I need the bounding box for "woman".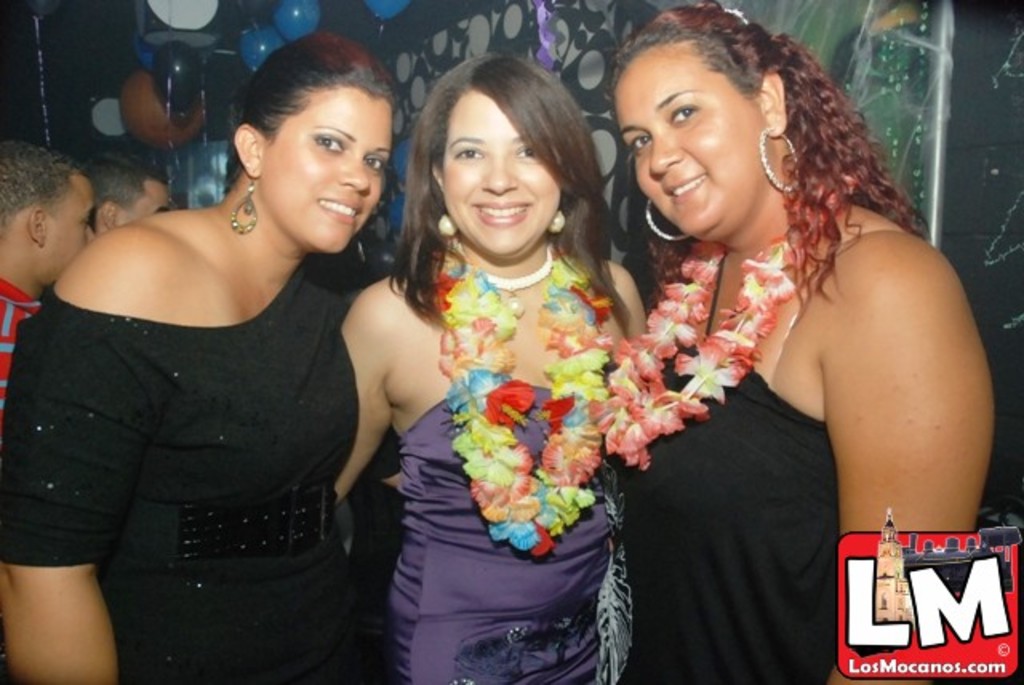
Here it is: {"left": 0, "top": 26, "right": 395, "bottom": 683}.
